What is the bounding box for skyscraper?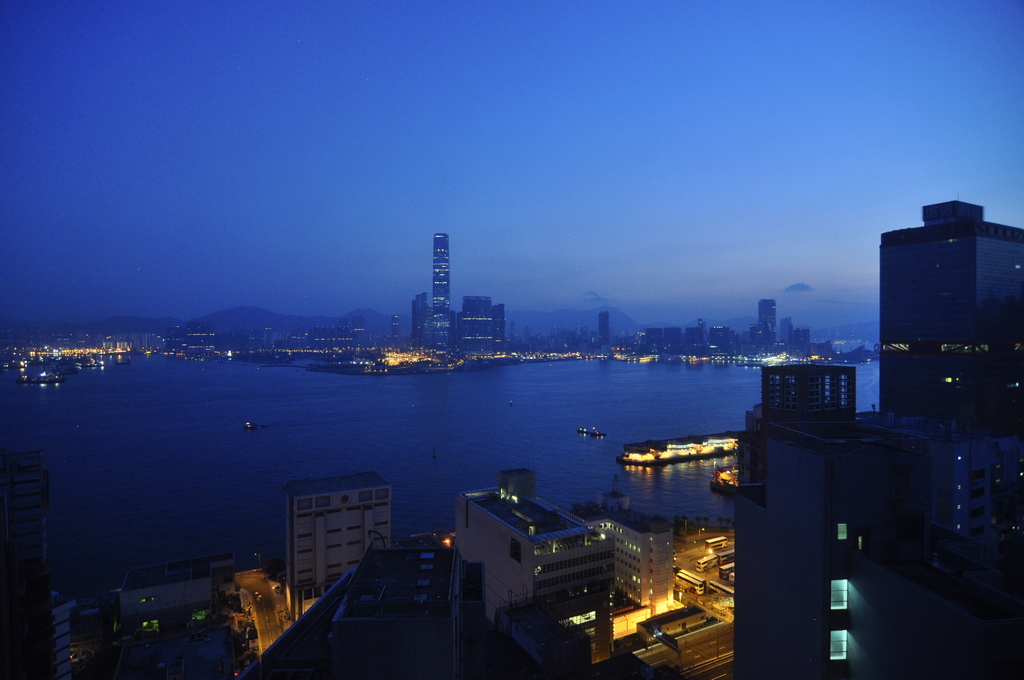
<region>876, 194, 1014, 450</region>.
